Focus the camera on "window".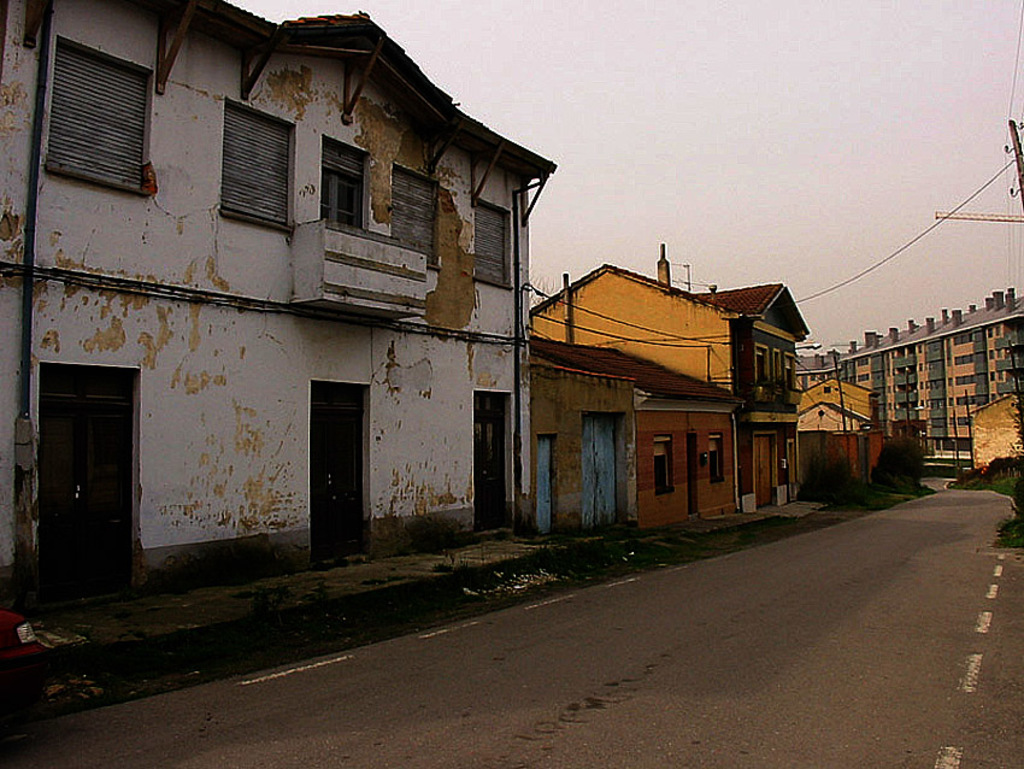
Focus region: detection(787, 358, 799, 389).
